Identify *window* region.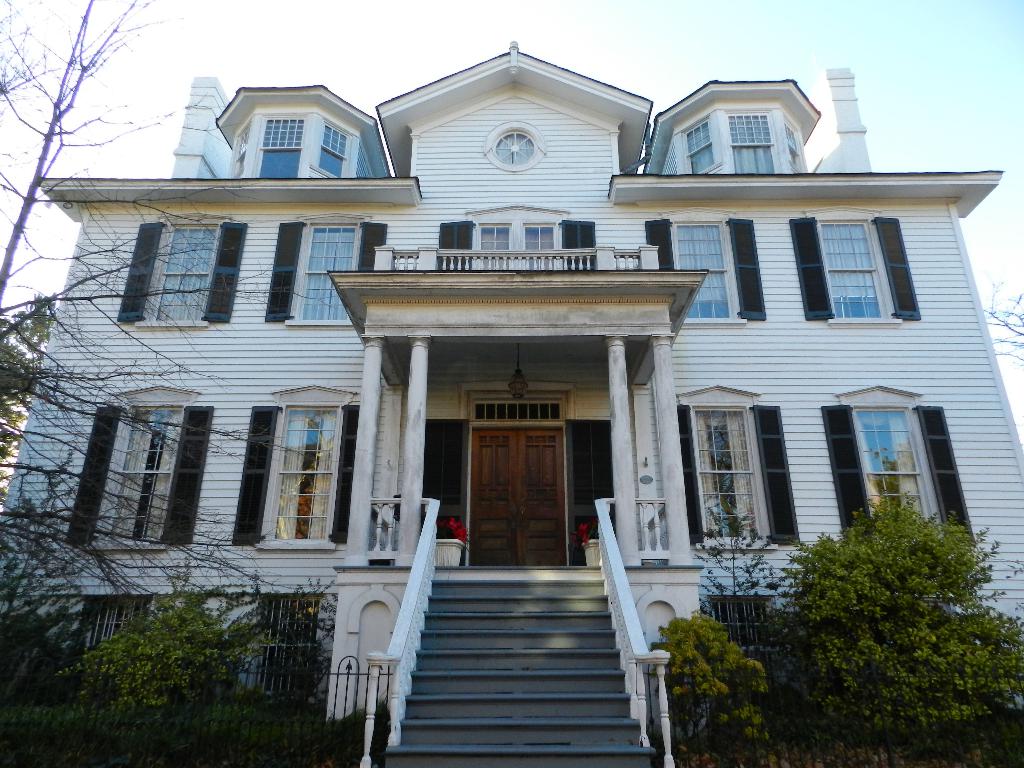
Region: [59,396,218,549].
